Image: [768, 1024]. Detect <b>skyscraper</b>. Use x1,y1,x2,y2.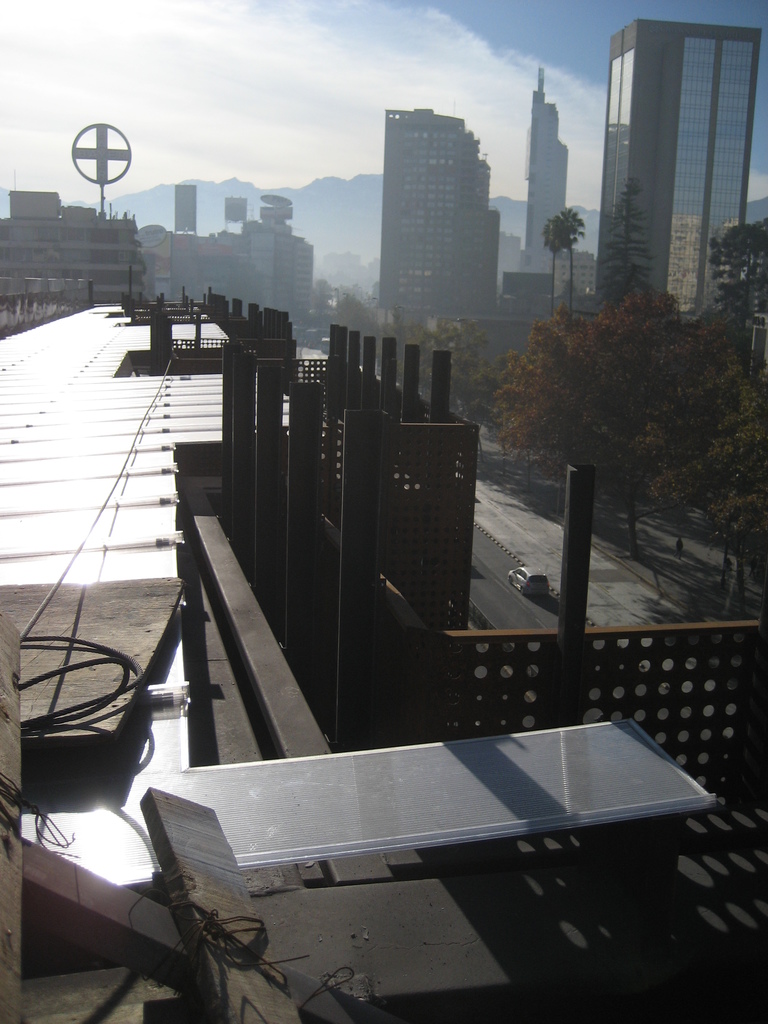
607,22,767,313.
